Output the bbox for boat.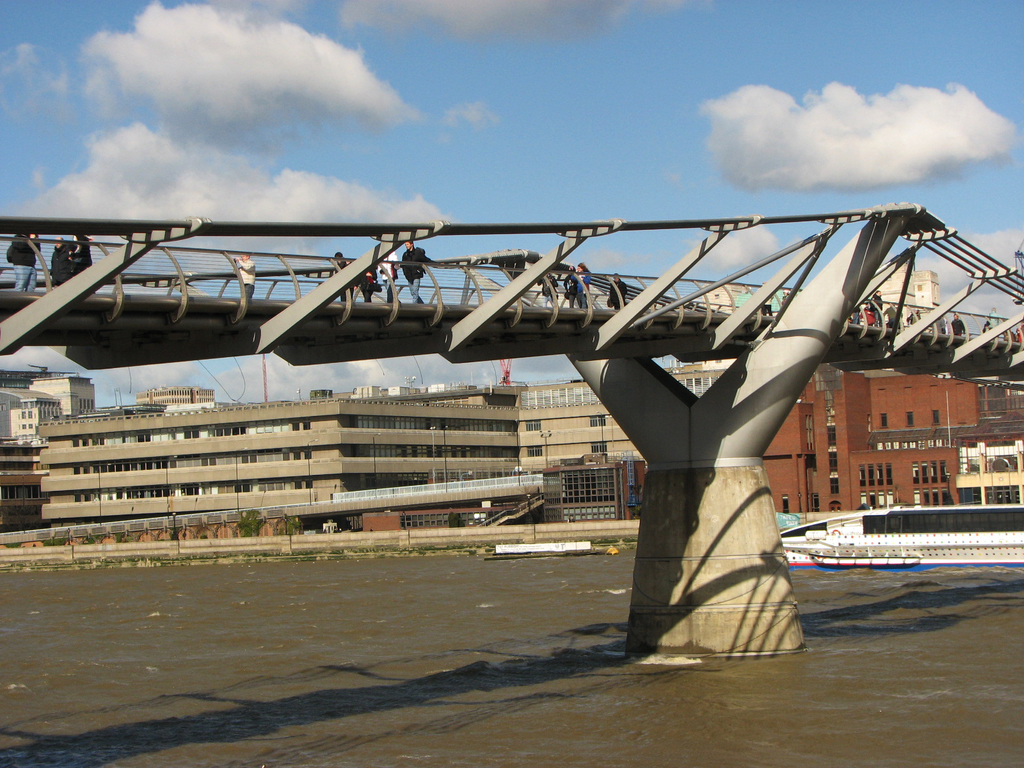
808,555,921,570.
